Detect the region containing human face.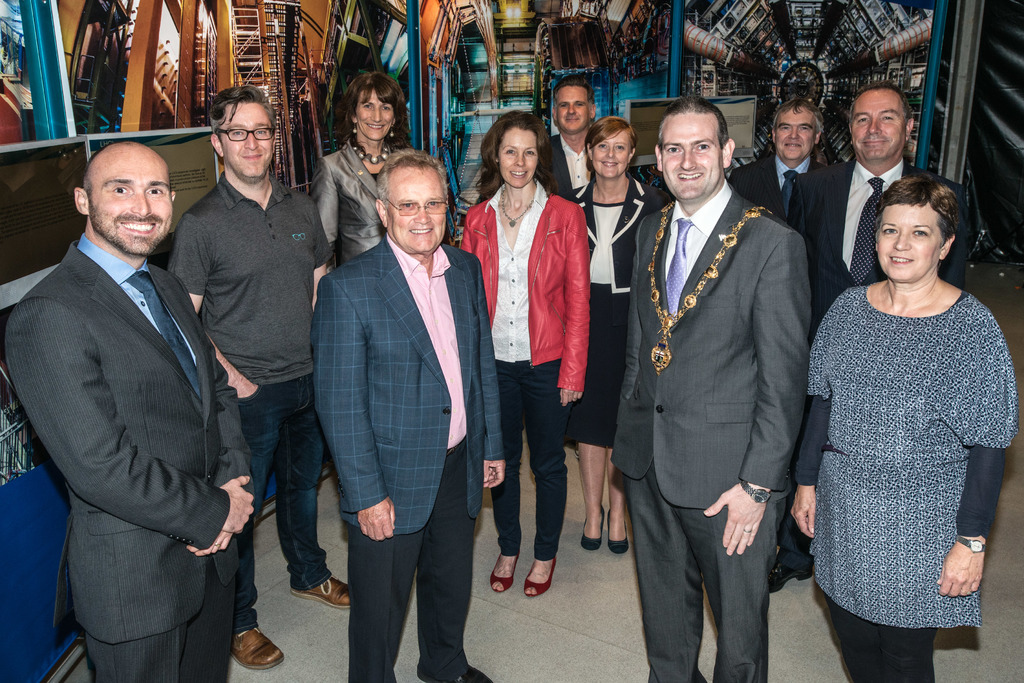
bbox(852, 89, 904, 157).
